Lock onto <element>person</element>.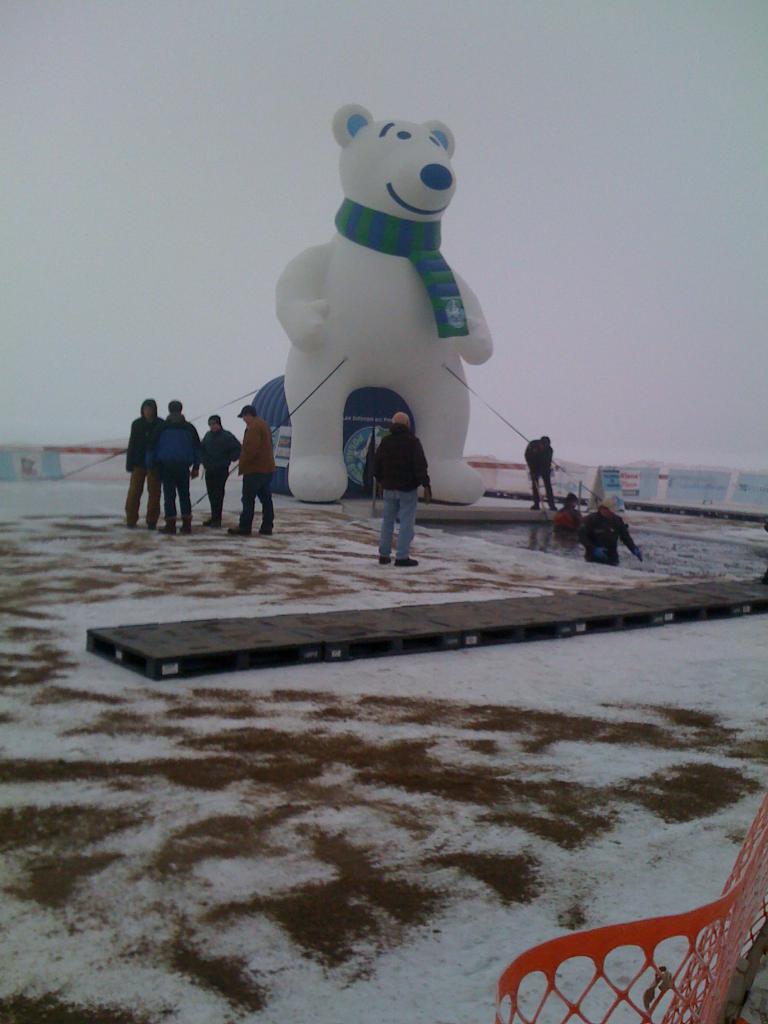
Locked: rect(369, 410, 442, 563).
